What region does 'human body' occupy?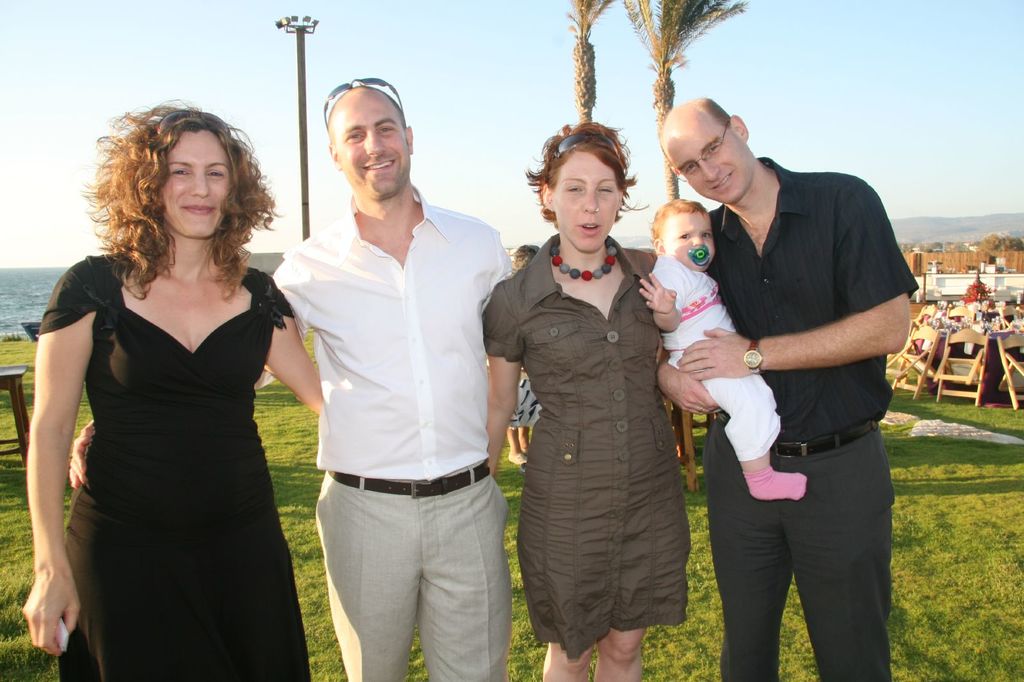
{"left": 635, "top": 196, "right": 808, "bottom": 506}.
